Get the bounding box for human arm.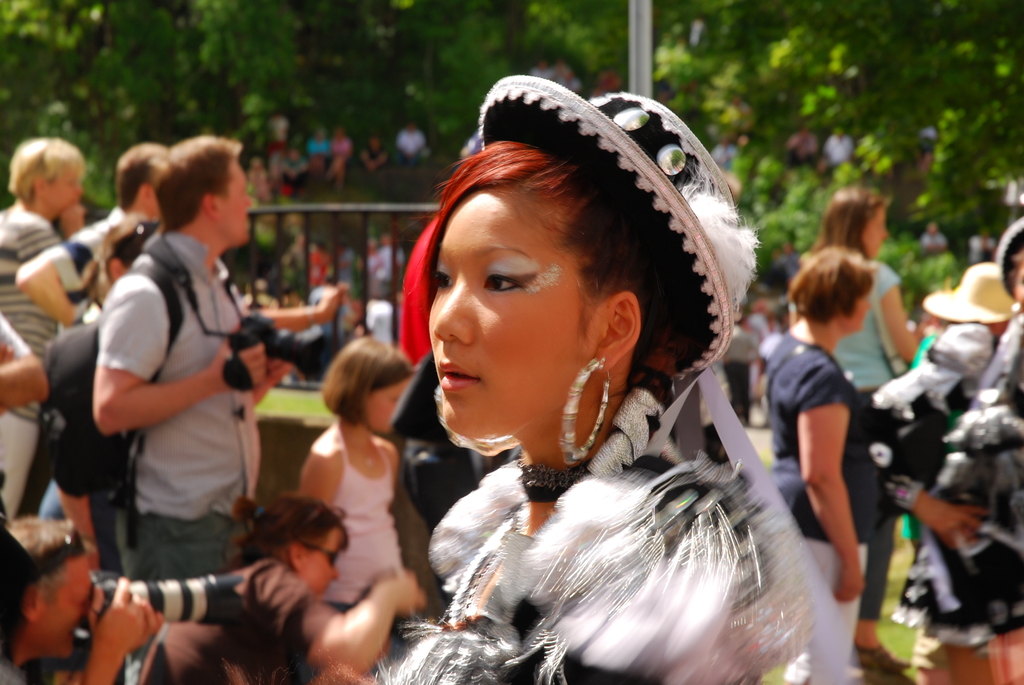
<box>301,440,351,510</box>.
